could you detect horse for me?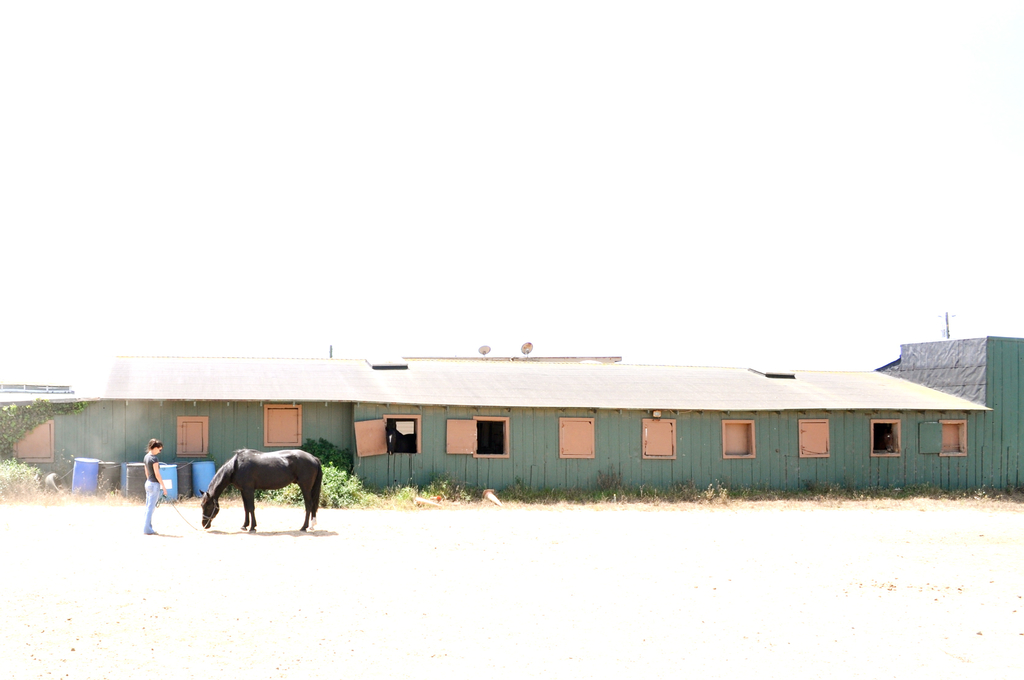
Detection result: bbox=(200, 448, 325, 531).
